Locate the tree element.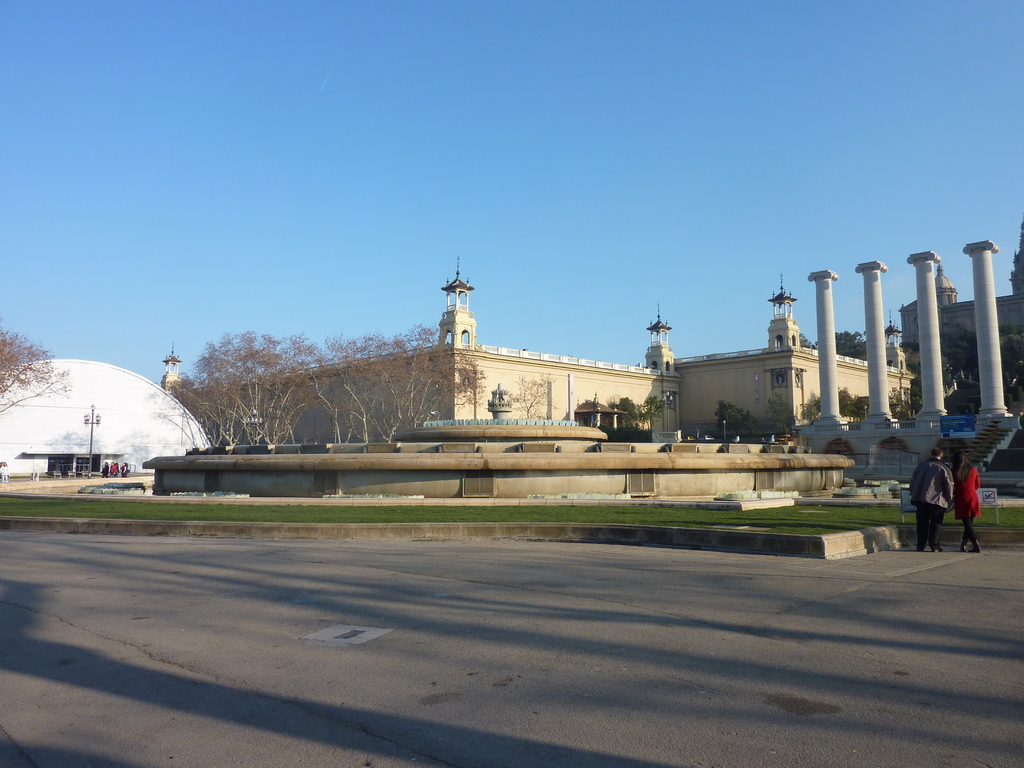
Element bbox: [1011, 220, 1023, 307].
